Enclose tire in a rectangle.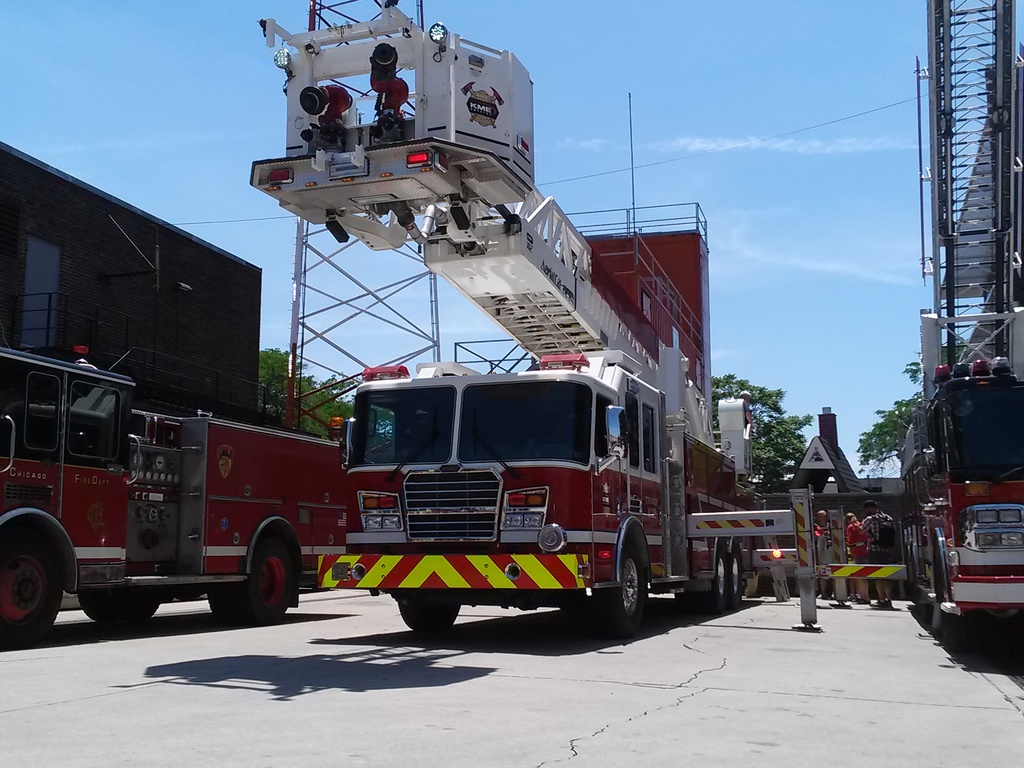
944,576,979,646.
